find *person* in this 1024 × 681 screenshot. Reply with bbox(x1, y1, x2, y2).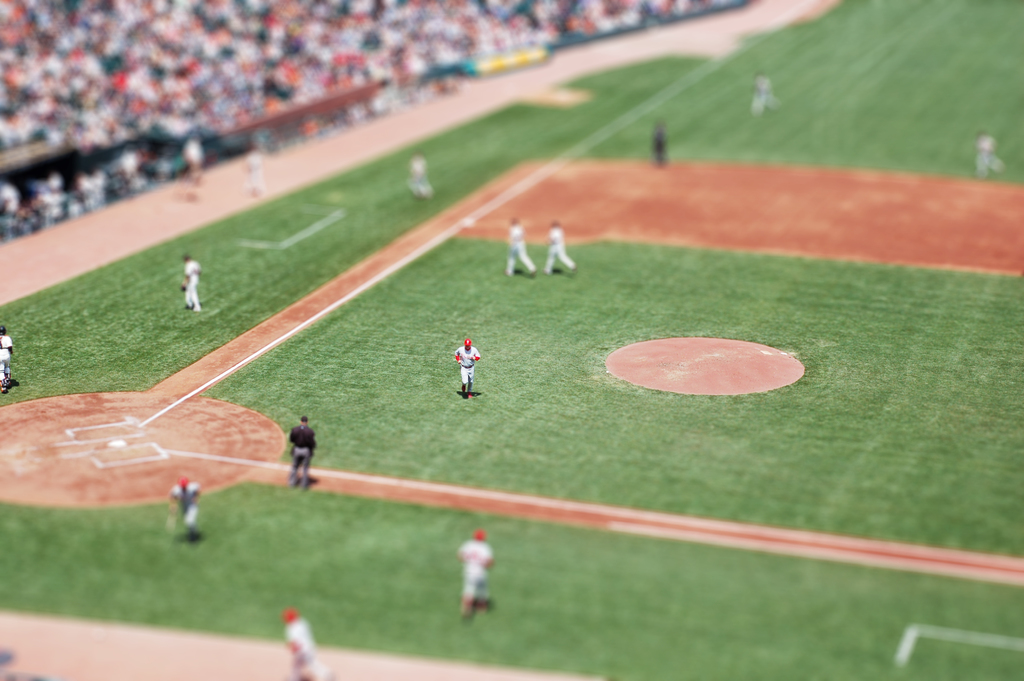
bbox(506, 226, 538, 280).
